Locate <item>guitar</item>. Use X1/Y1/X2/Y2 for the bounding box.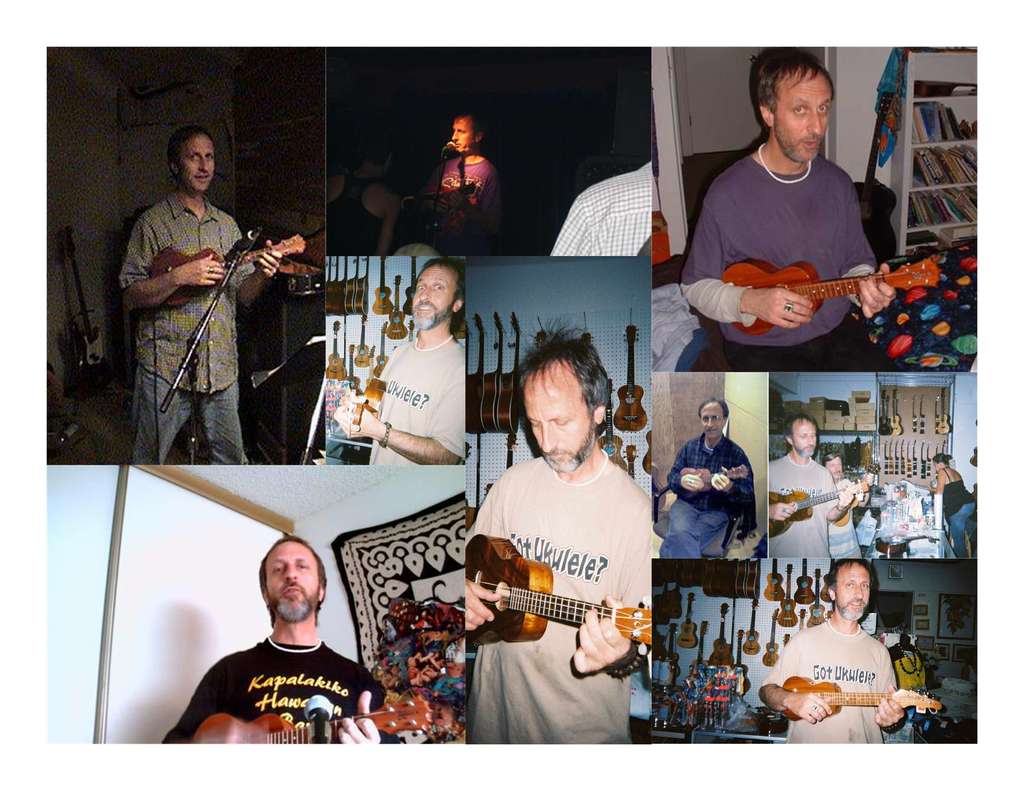
654/623/664/665.
